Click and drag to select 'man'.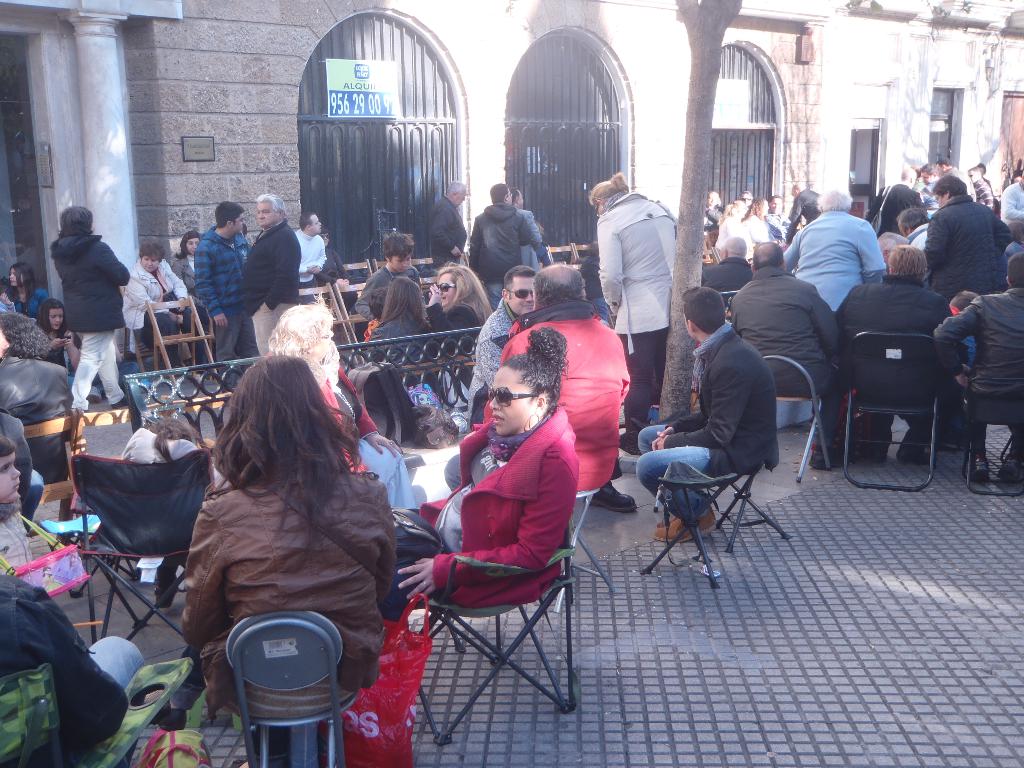
Selection: [x1=968, y1=160, x2=989, y2=211].
